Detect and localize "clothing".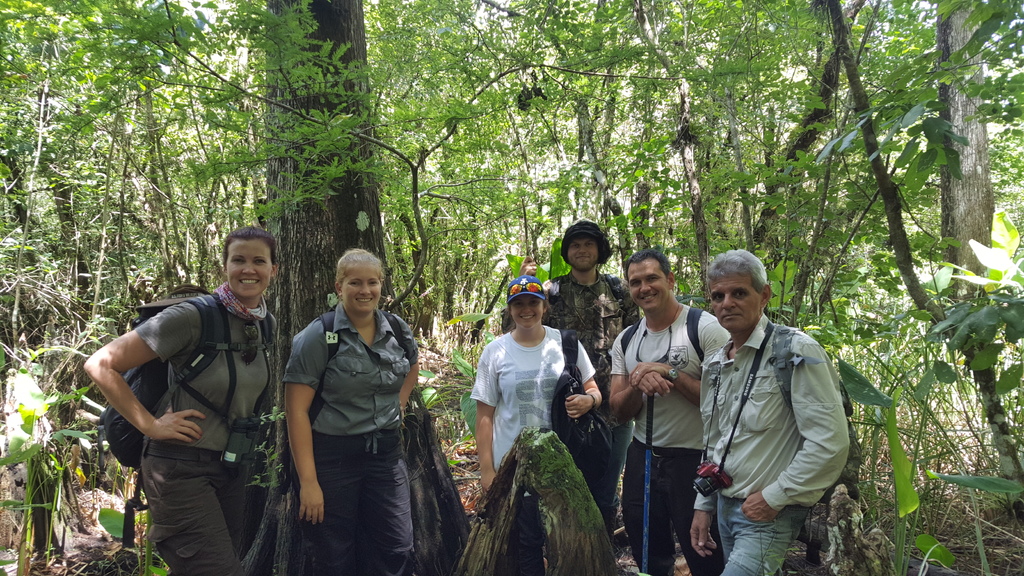
Localized at (left=140, top=274, right=287, bottom=575).
